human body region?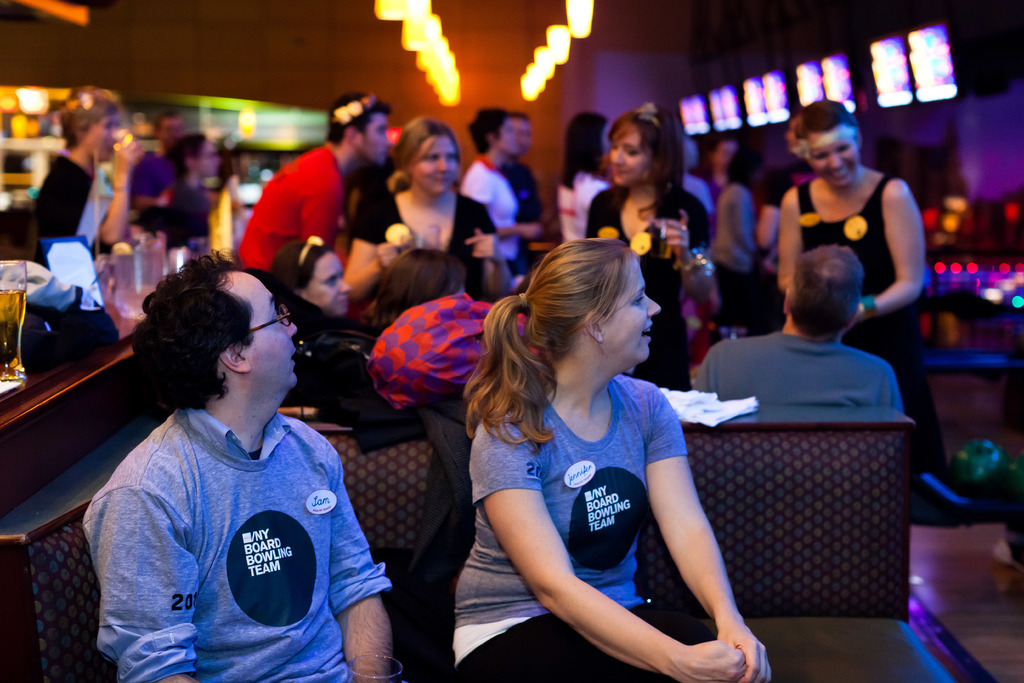
165, 138, 219, 238
